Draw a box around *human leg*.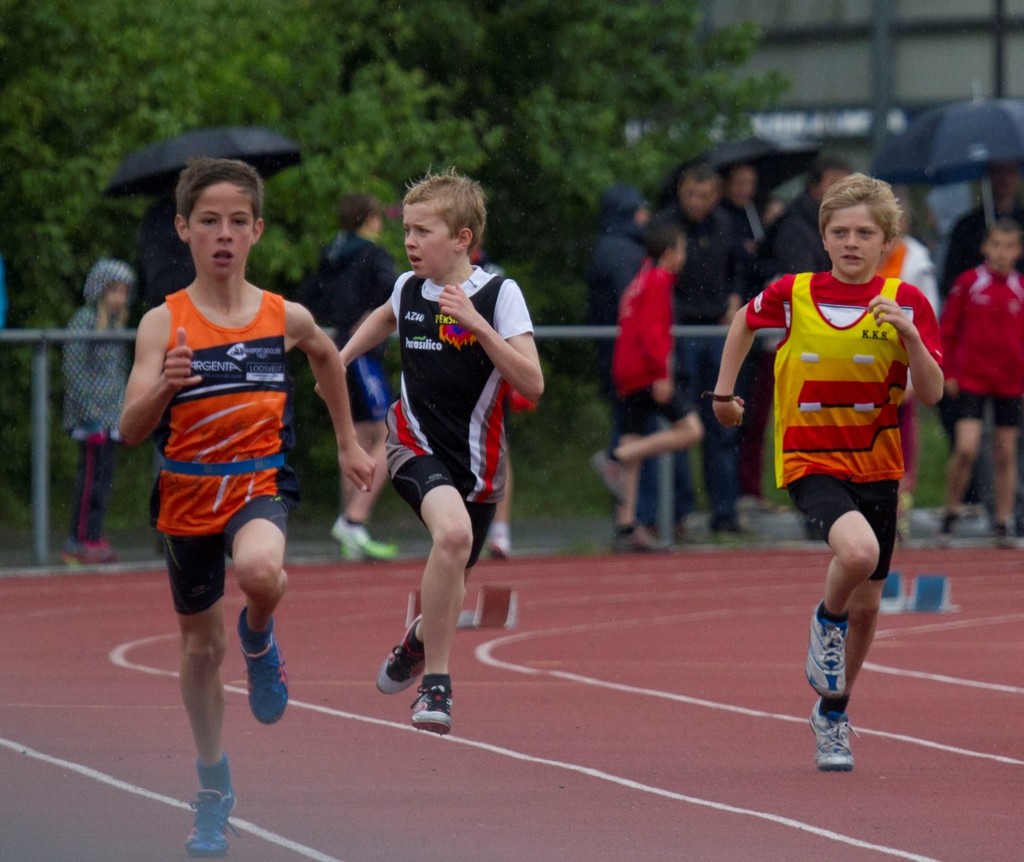
select_region(381, 404, 477, 731).
